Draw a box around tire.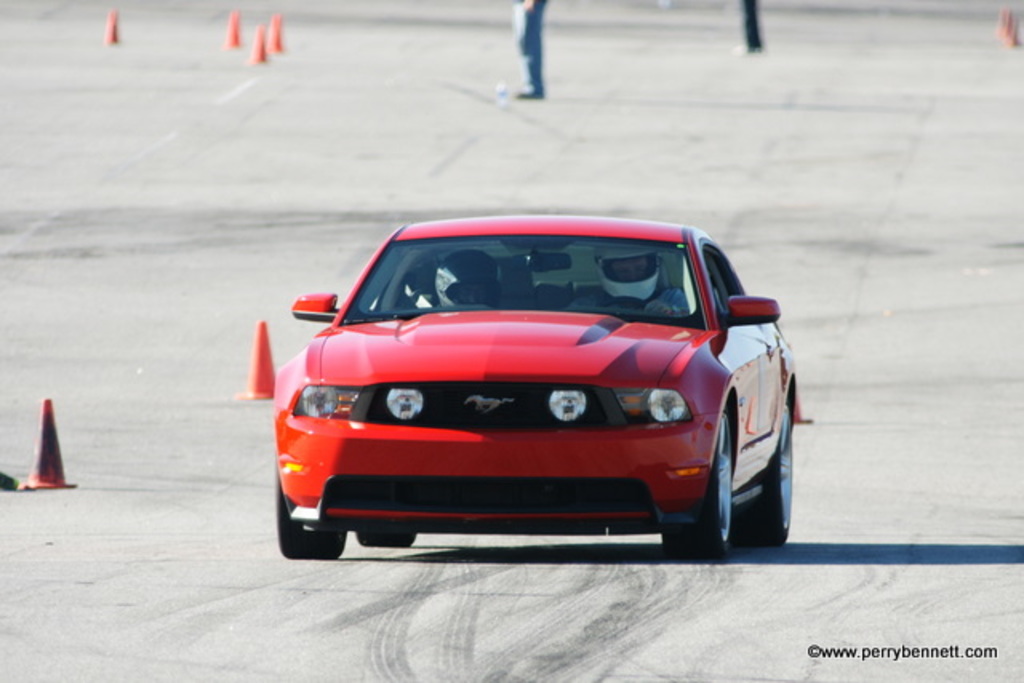
(766, 405, 795, 542).
